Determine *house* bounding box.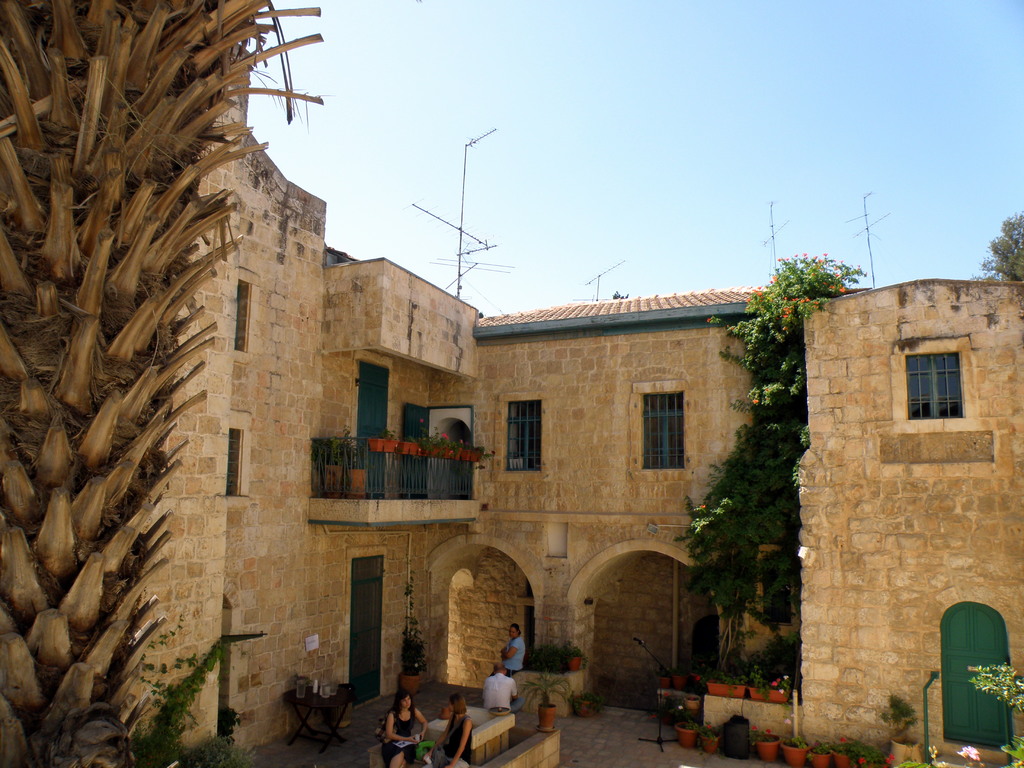
Determined: 445 289 867 733.
